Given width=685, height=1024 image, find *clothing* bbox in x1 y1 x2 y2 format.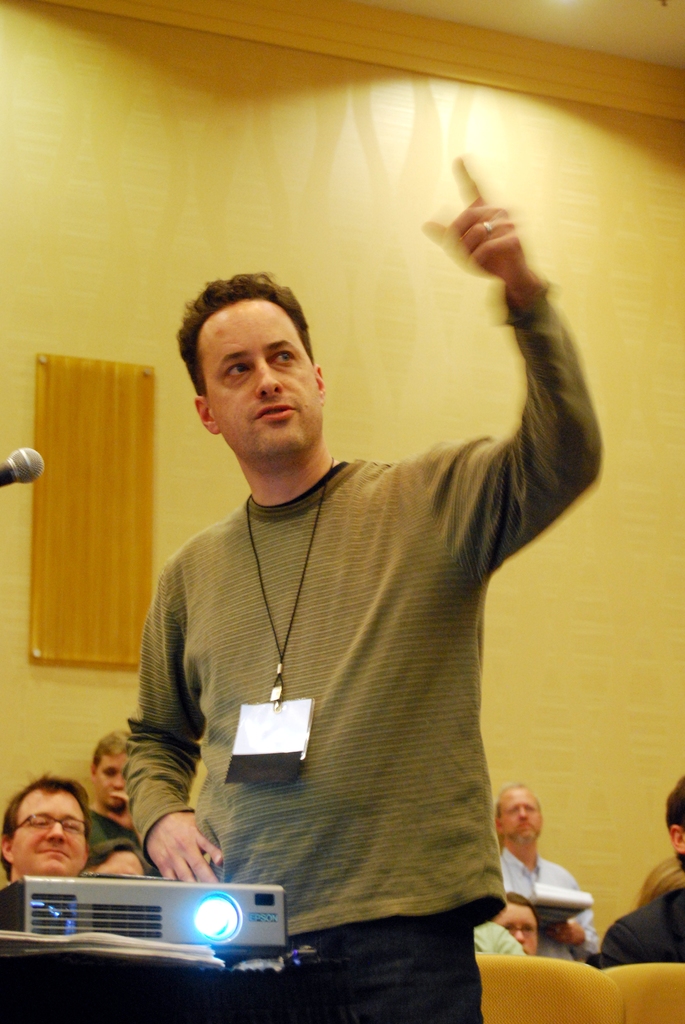
132 261 578 1007.
